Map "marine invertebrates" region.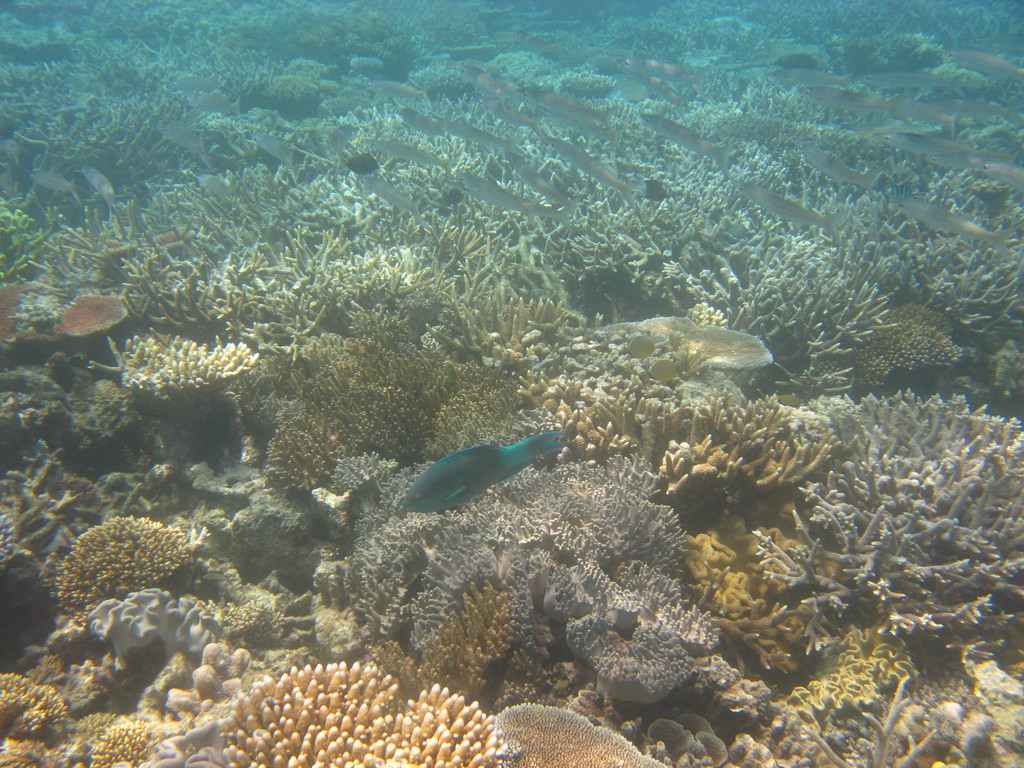
Mapped to (735,477,1023,666).
